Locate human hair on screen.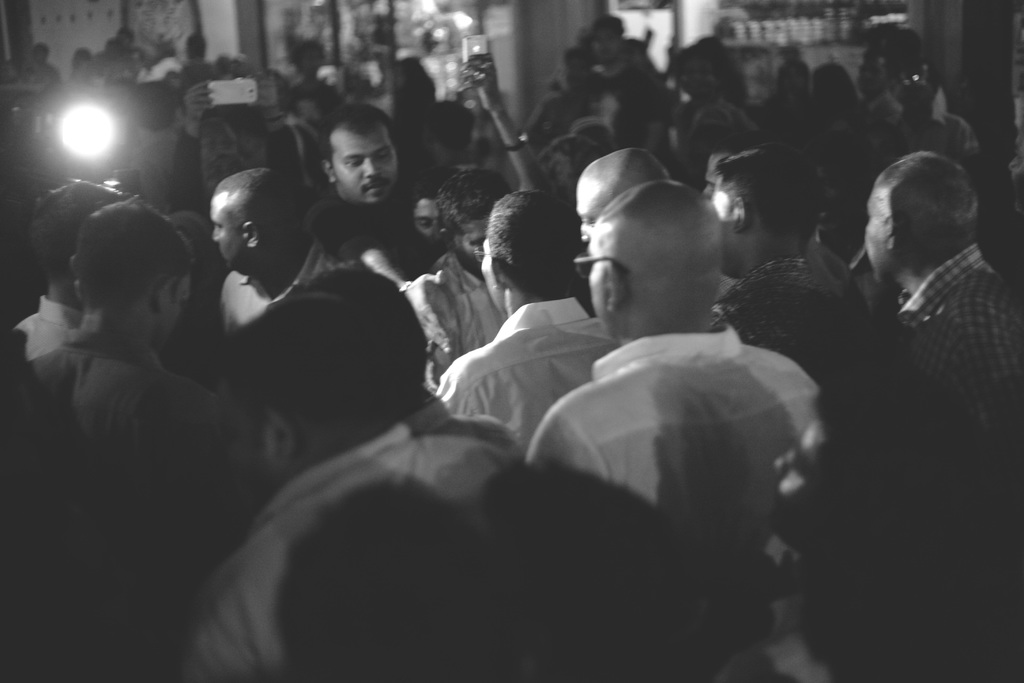
On screen at 404:169:444:220.
